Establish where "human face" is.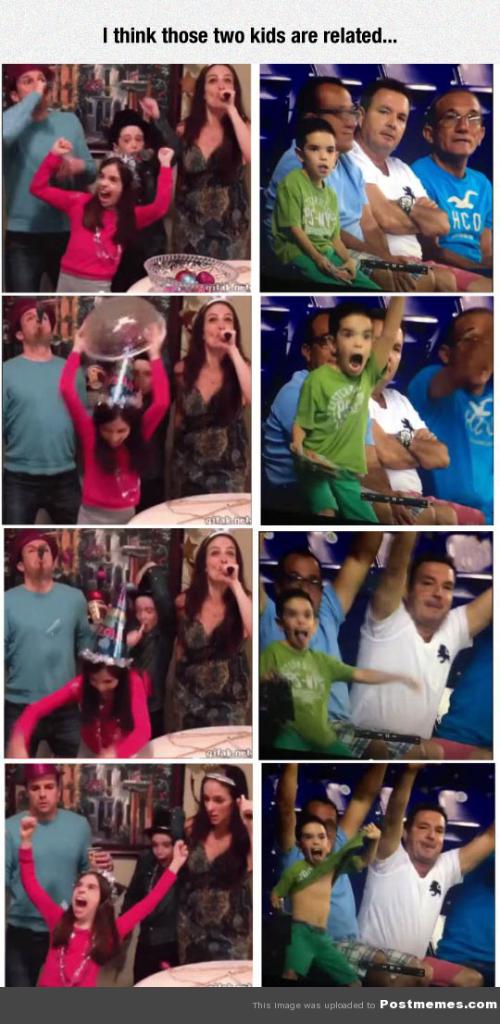
Established at (138, 597, 156, 634).
